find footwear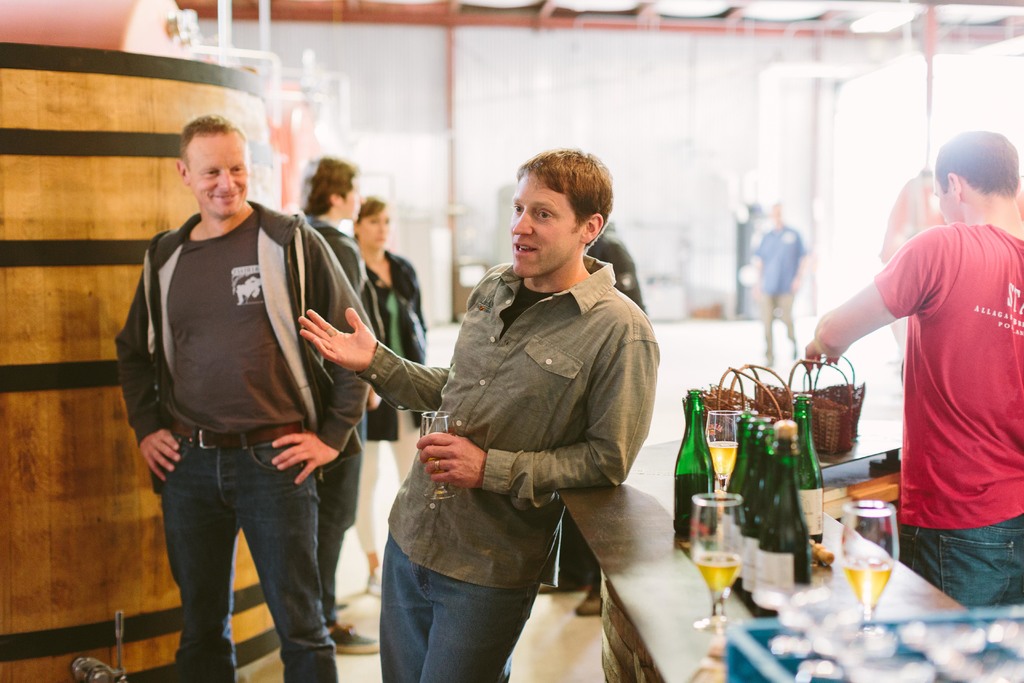
locate(577, 587, 604, 618)
